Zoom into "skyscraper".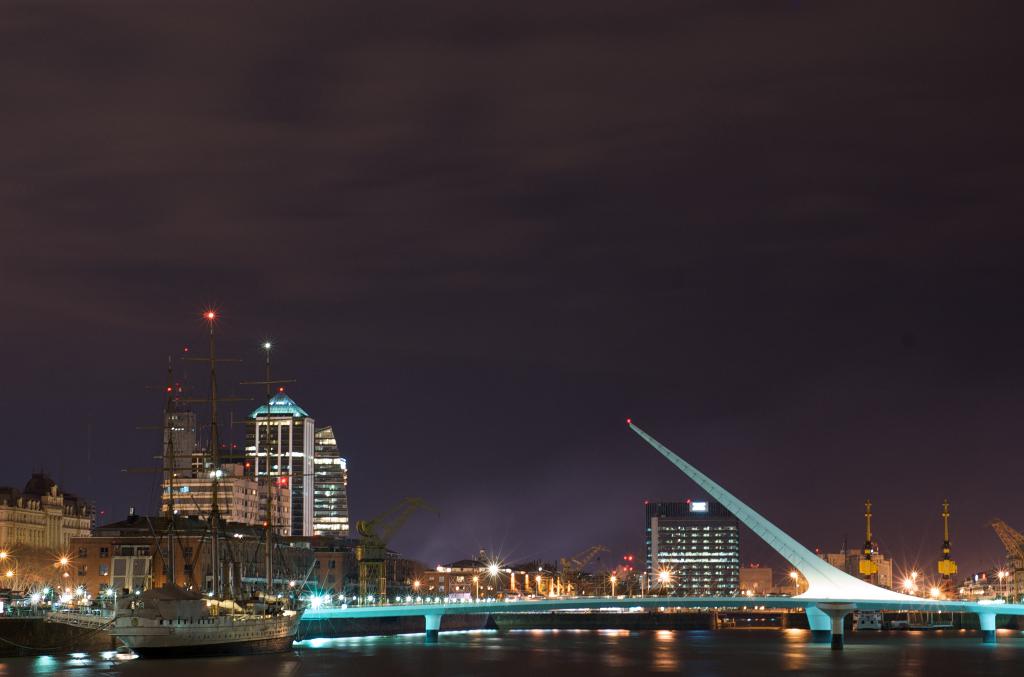
Zoom target: {"x1": 307, "y1": 420, "x2": 348, "y2": 546}.
